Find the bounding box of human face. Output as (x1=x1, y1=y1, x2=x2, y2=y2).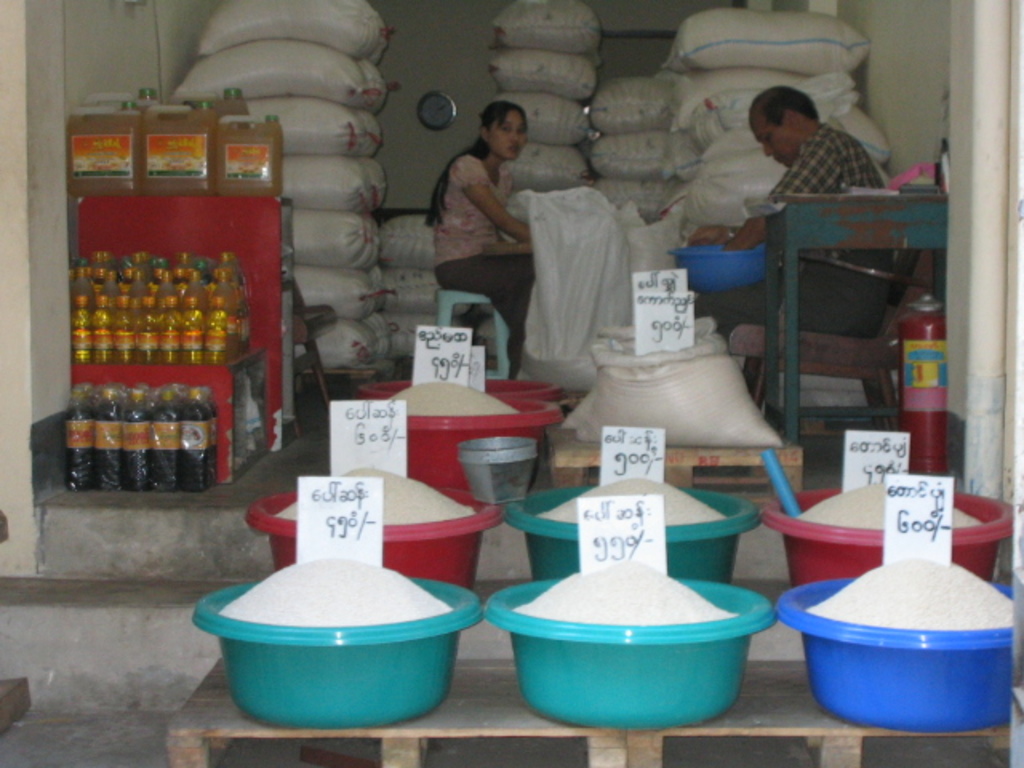
(x1=746, y1=118, x2=787, y2=166).
